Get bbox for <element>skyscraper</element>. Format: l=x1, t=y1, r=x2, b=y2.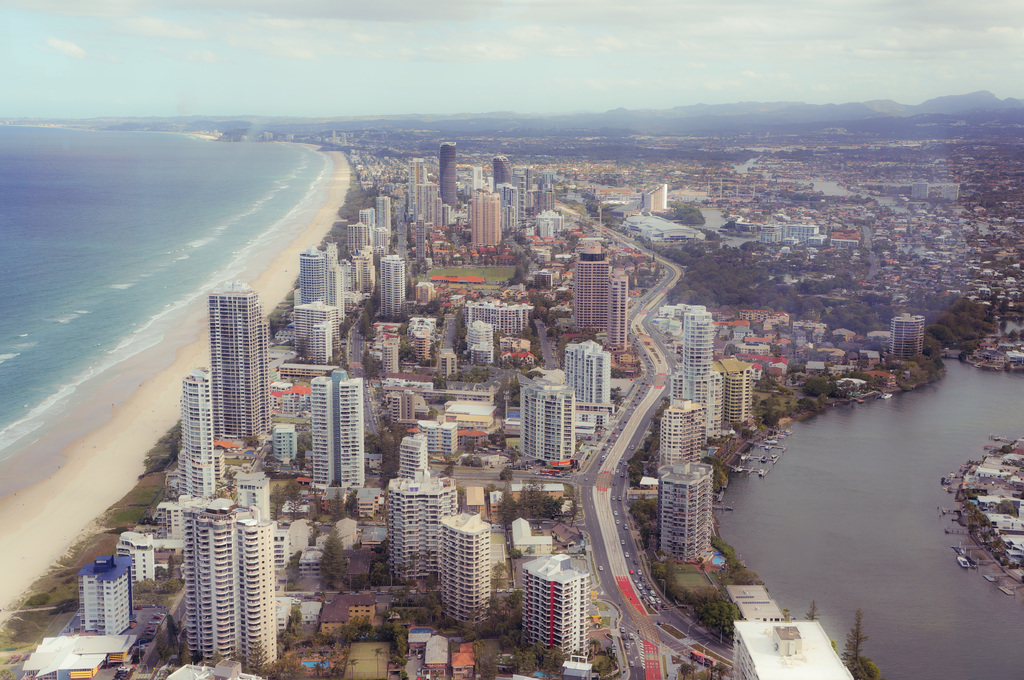
l=608, t=267, r=626, b=348.
